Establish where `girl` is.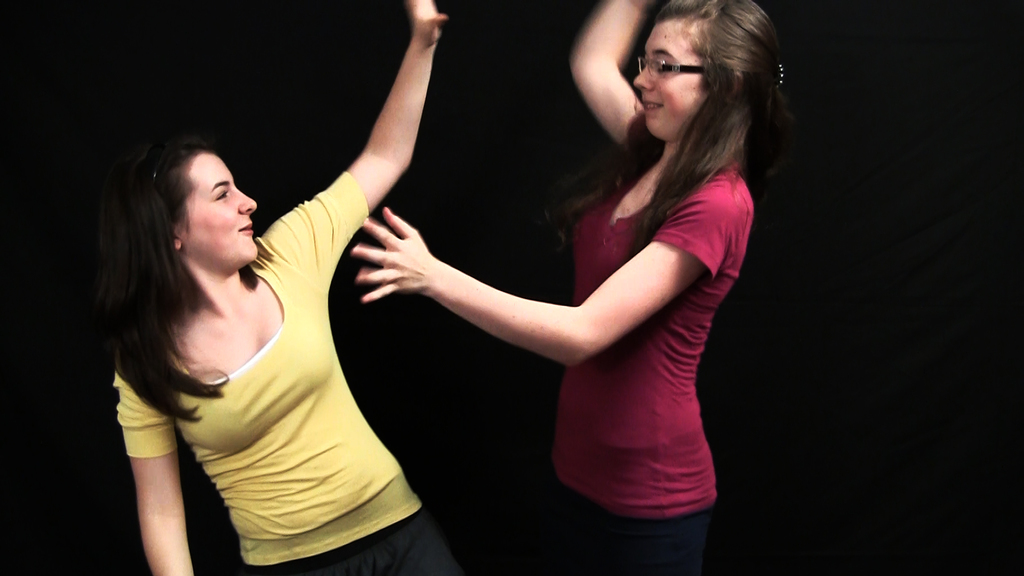
Established at (left=355, top=0, right=756, bottom=569).
